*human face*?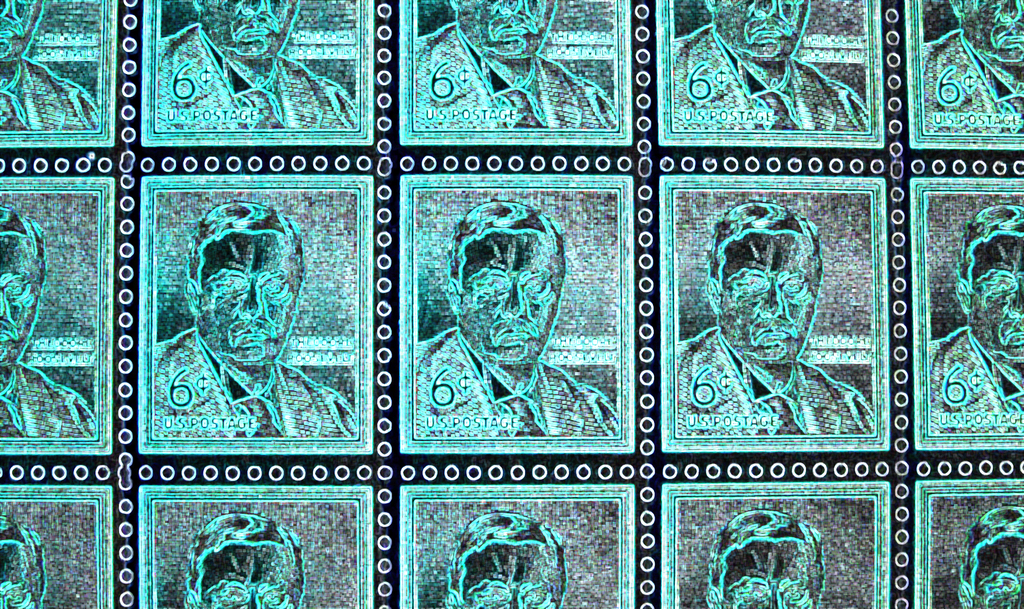
452/0/558/62
